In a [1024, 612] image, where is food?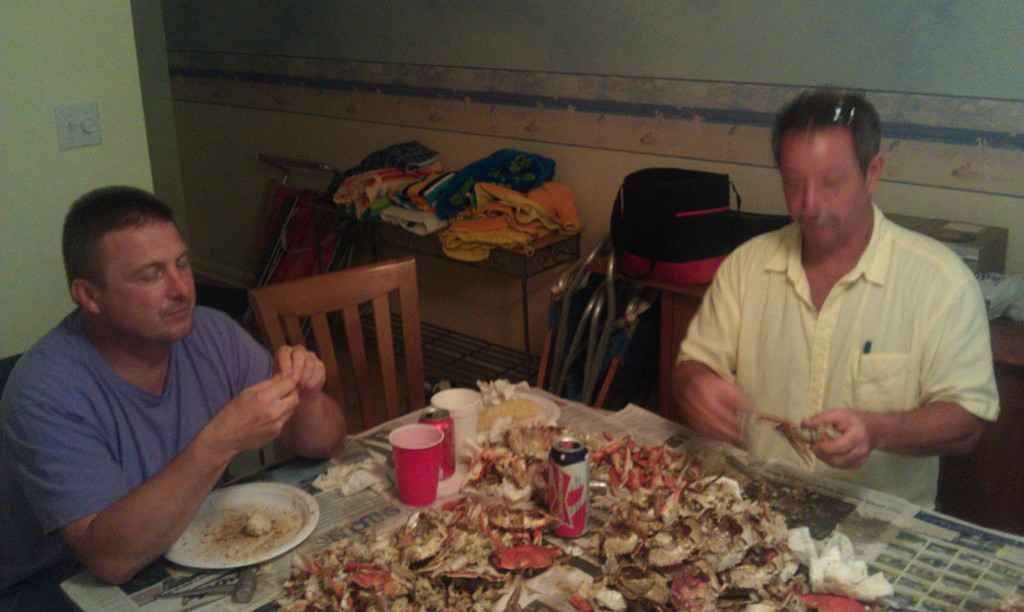
rect(754, 411, 829, 466).
